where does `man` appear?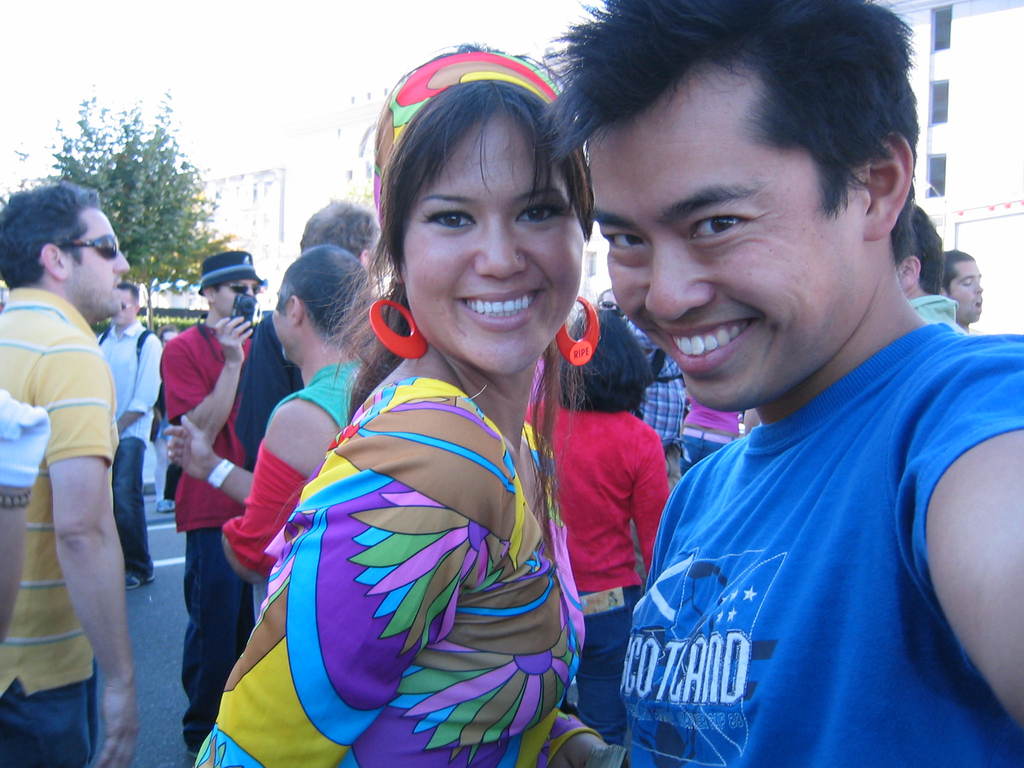
Appears at l=99, t=281, r=163, b=585.
